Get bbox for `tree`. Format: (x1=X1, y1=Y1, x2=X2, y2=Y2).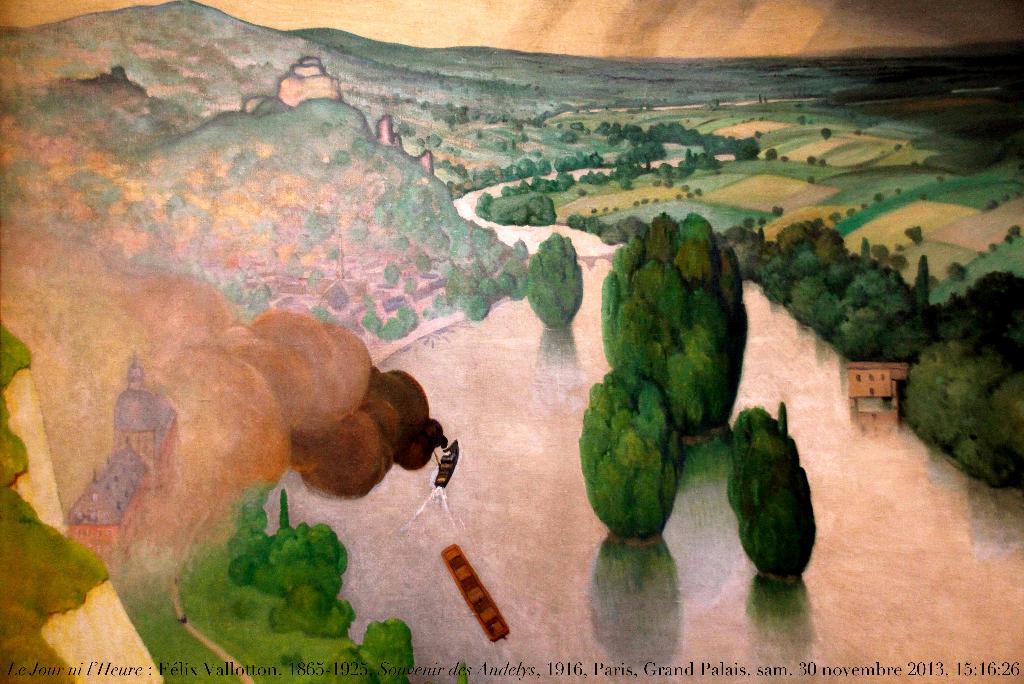
(x1=904, y1=226, x2=922, y2=248).
